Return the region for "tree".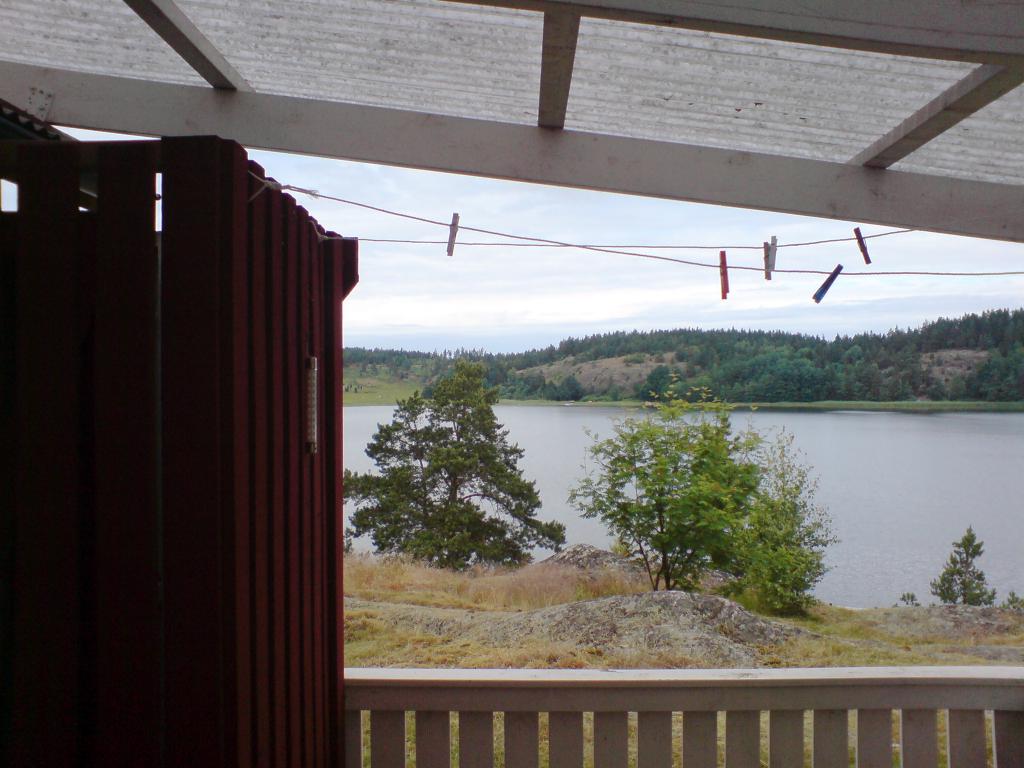
567 369 819 618.
